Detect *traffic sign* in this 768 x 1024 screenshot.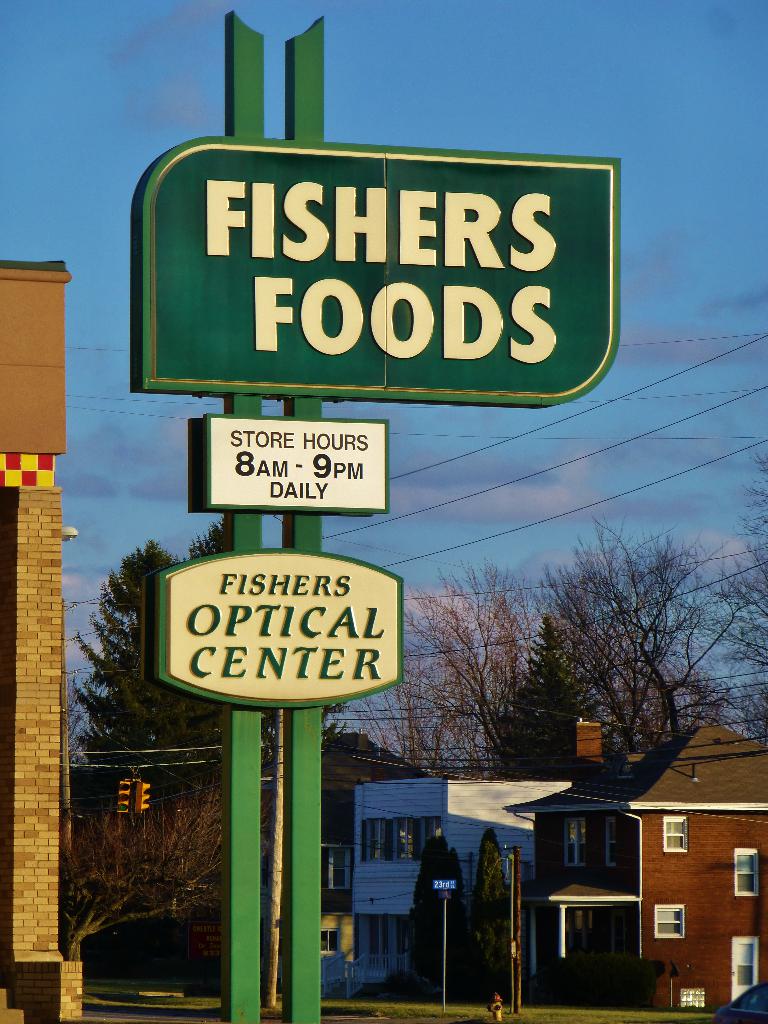
Detection: (x1=201, y1=429, x2=387, y2=520).
